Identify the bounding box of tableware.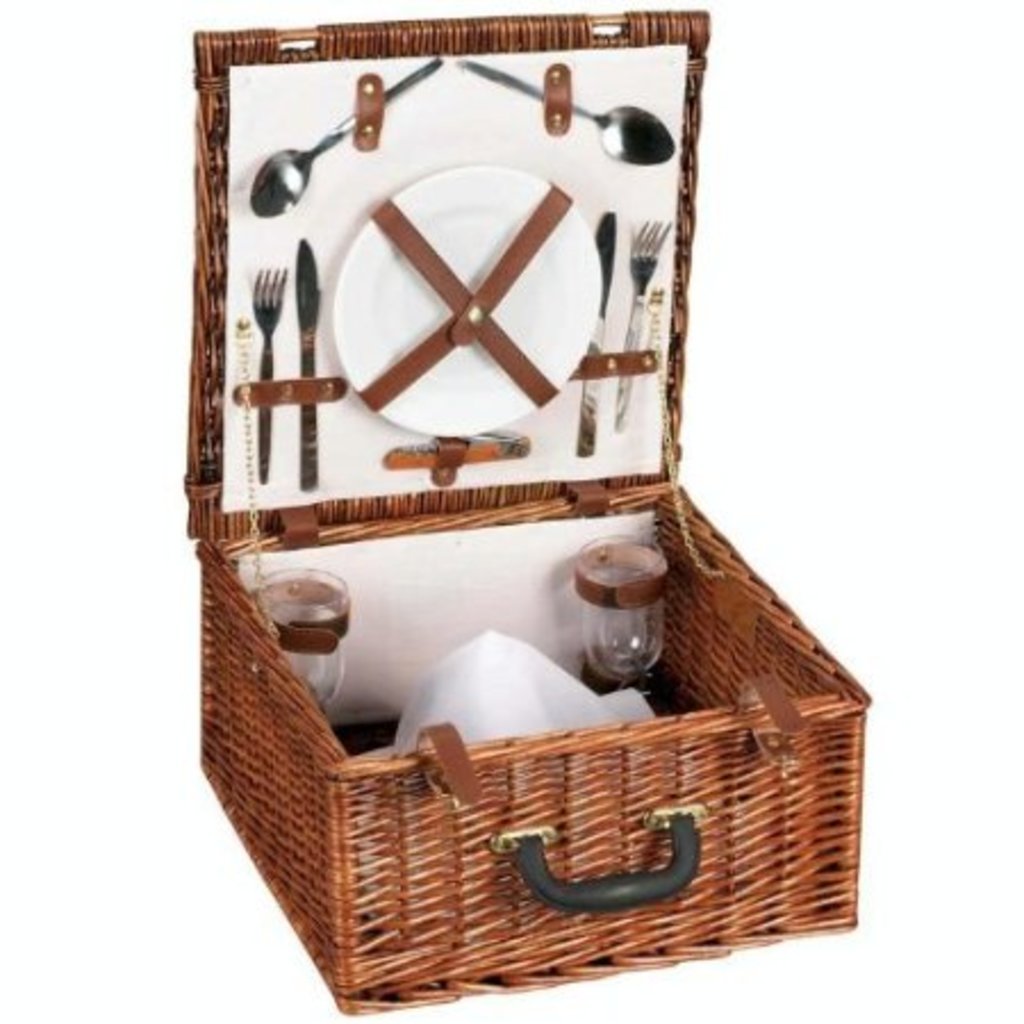
bbox(457, 52, 676, 166).
